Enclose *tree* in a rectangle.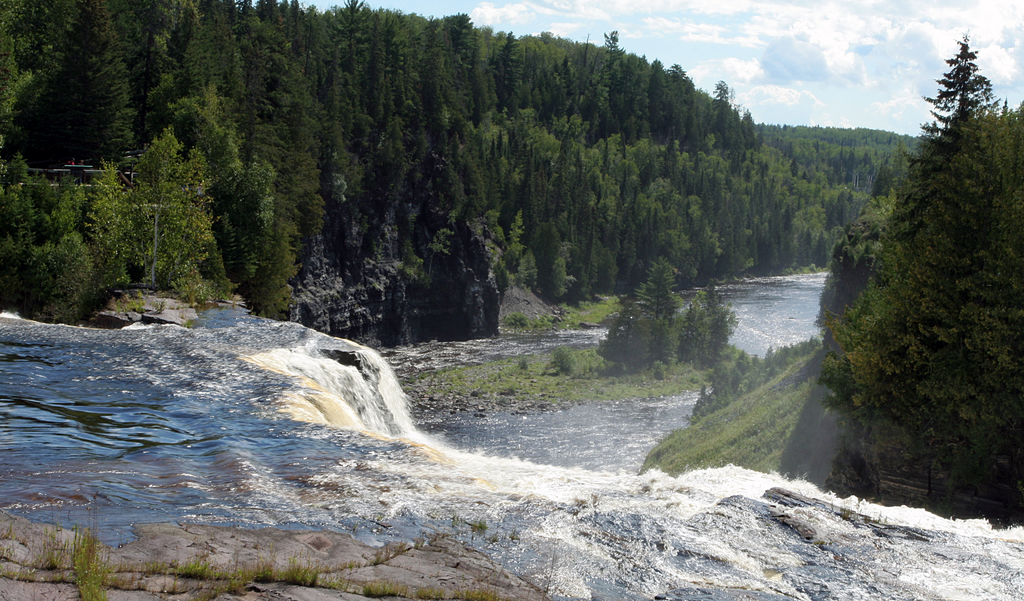
[x1=19, y1=0, x2=132, y2=170].
